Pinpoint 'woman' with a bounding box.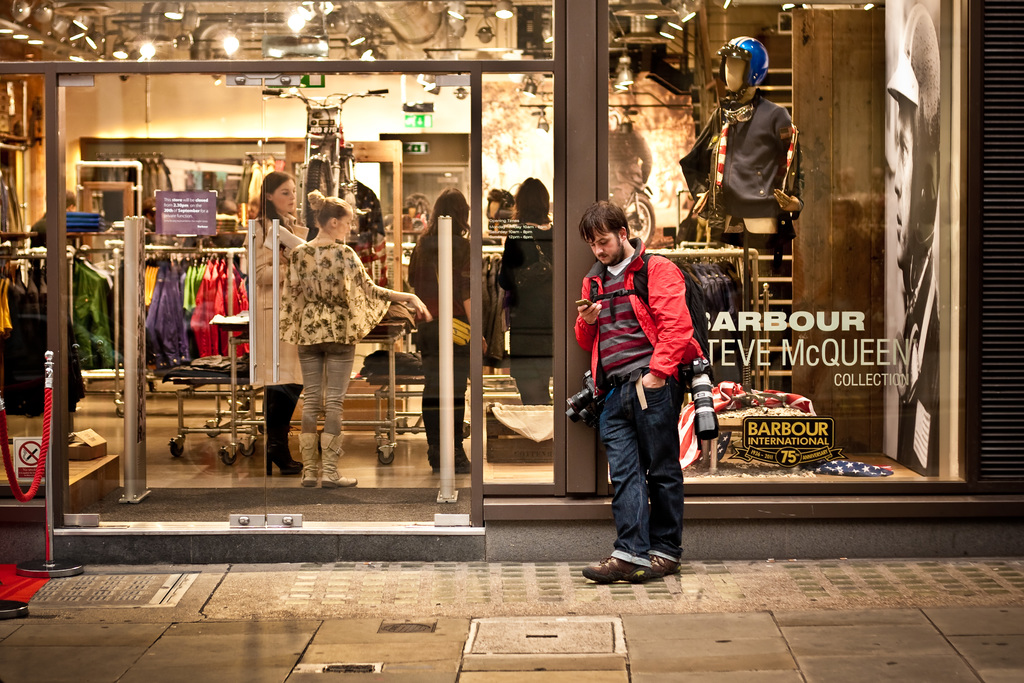
<box>493,179,554,404</box>.
